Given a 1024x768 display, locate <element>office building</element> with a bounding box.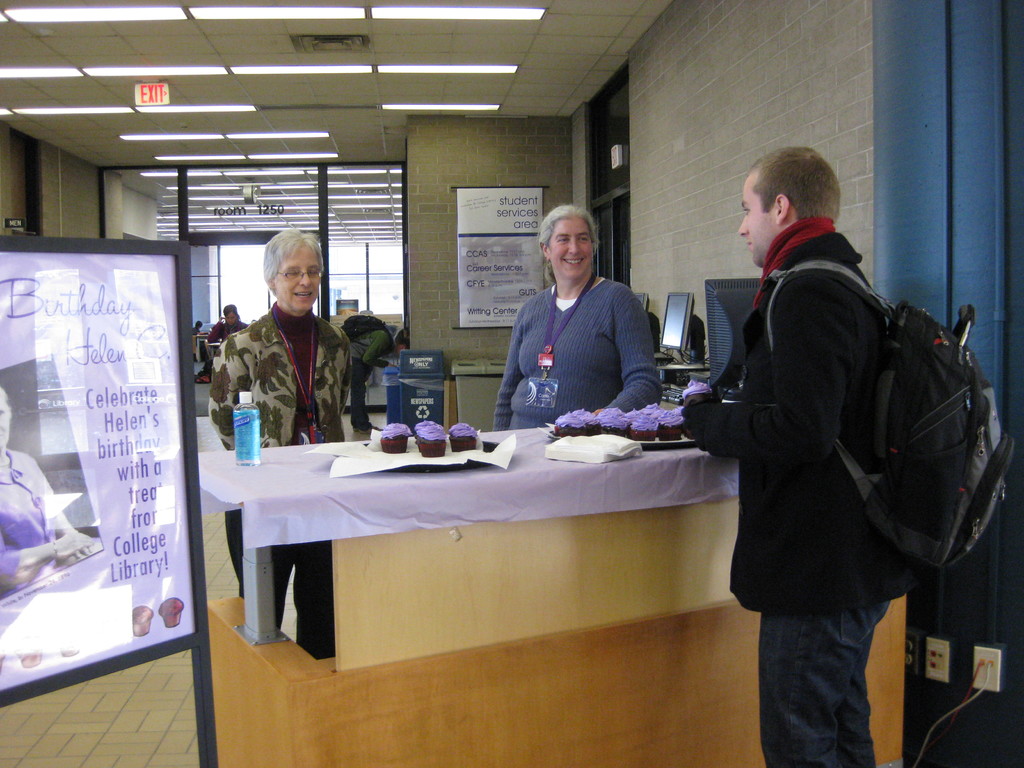
Located: 72 0 952 721.
